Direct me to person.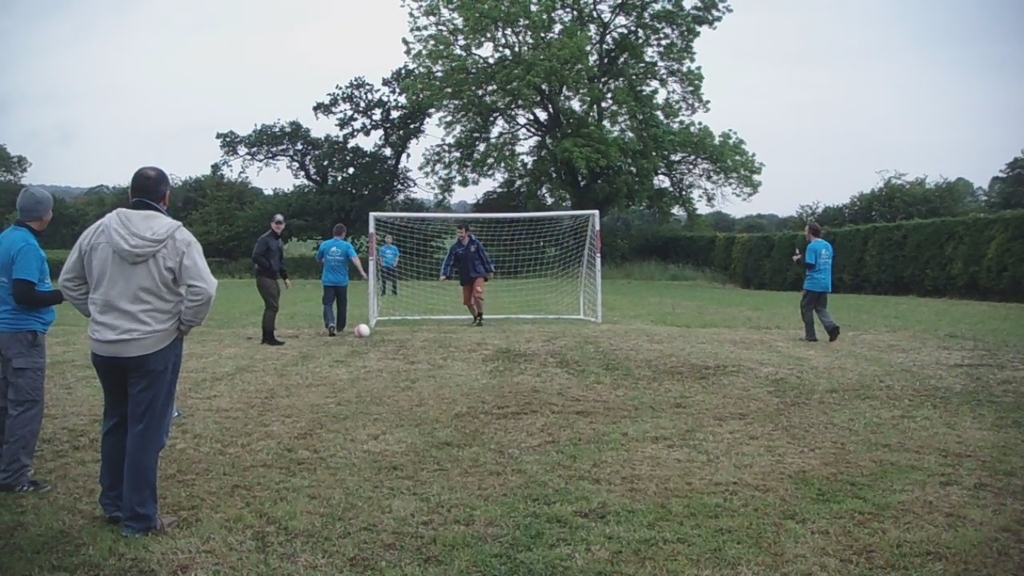
Direction: bbox=[54, 163, 220, 528].
